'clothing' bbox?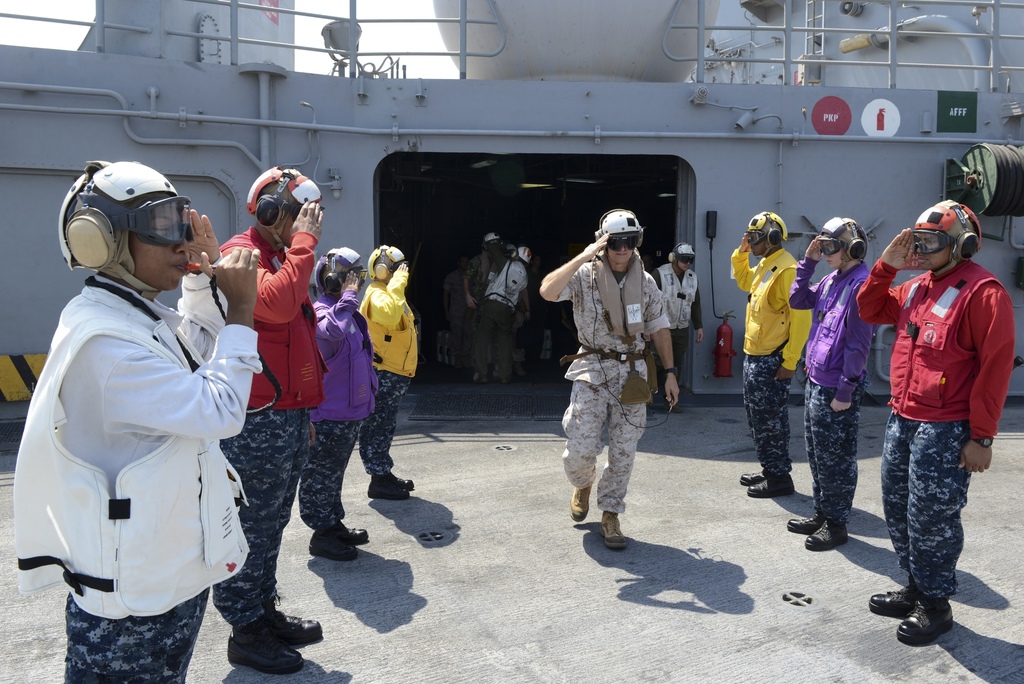
(x1=787, y1=257, x2=868, y2=516)
